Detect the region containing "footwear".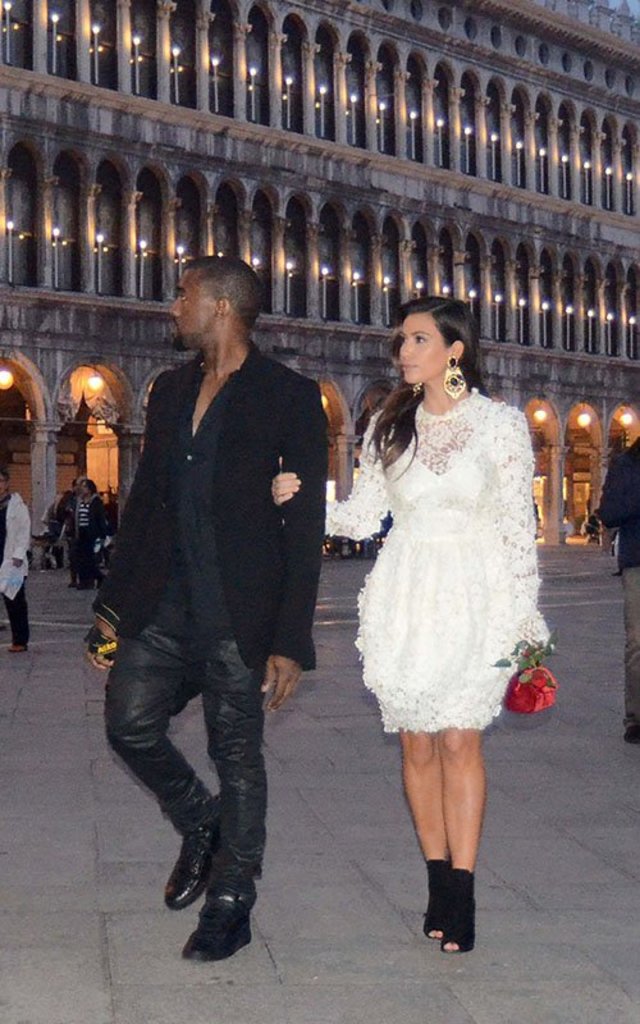
bbox(444, 872, 471, 954).
